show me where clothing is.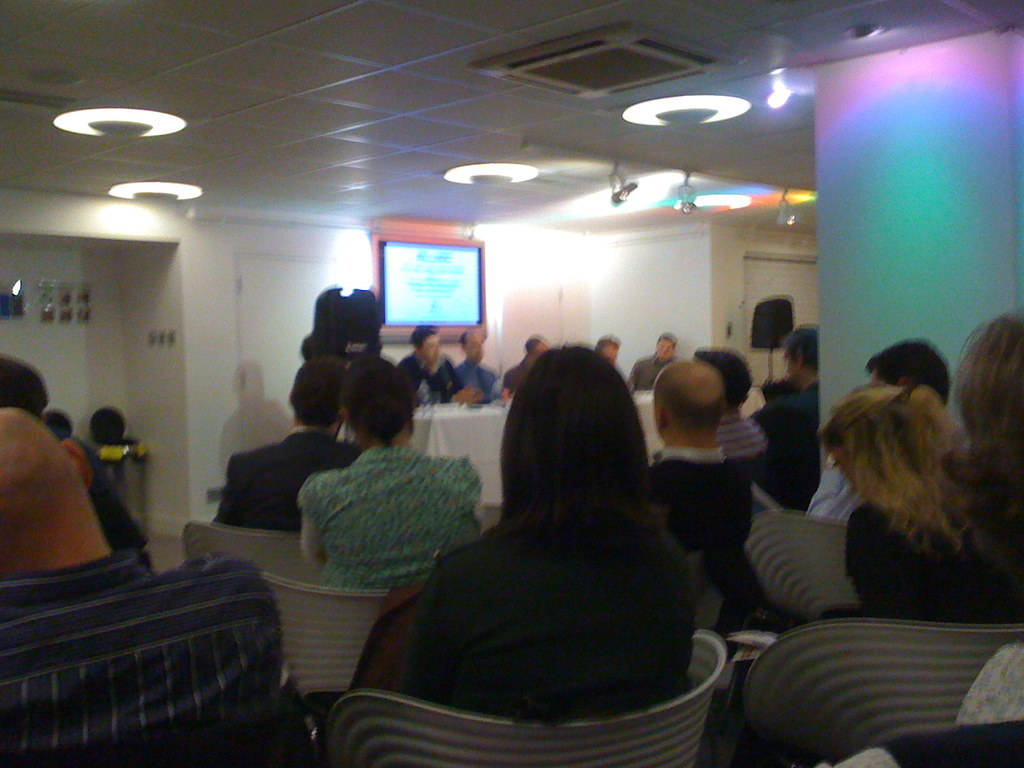
clothing is at x1=395, y1=535, x2=702, y2=729.
